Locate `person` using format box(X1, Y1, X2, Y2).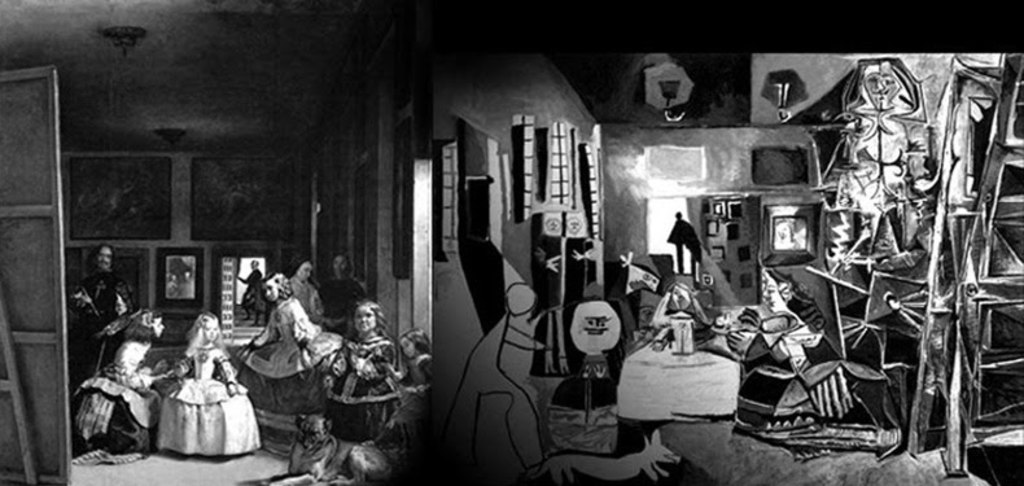
box(324, 297, 391, 483).
